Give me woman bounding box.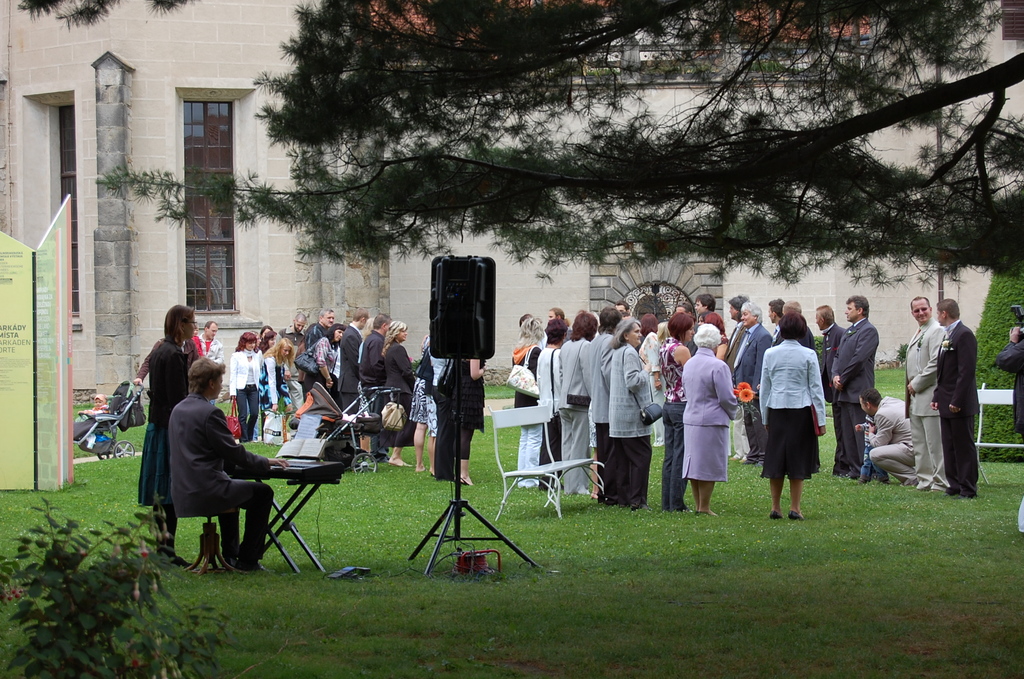
BBox(259, 336, 295, 441).
